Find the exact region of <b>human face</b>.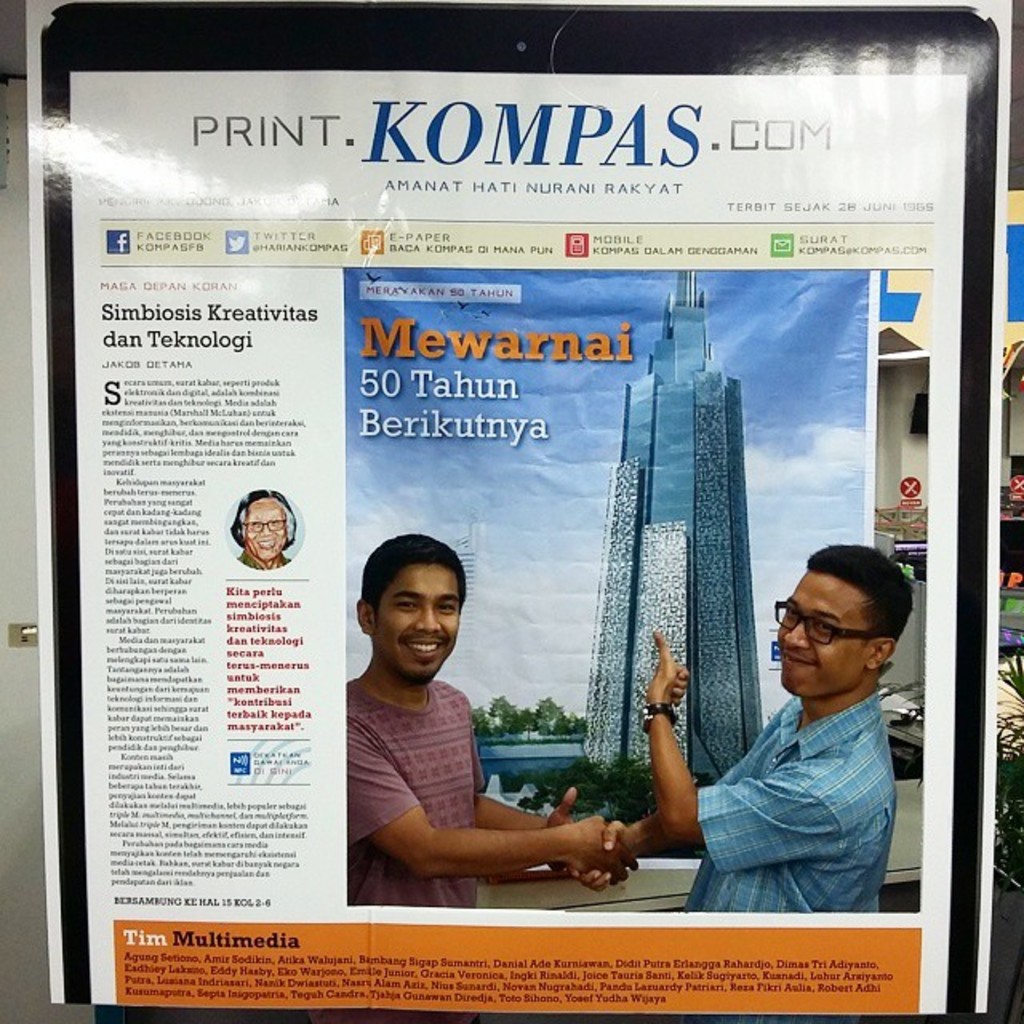
Exact region: 378:562:464:685.
